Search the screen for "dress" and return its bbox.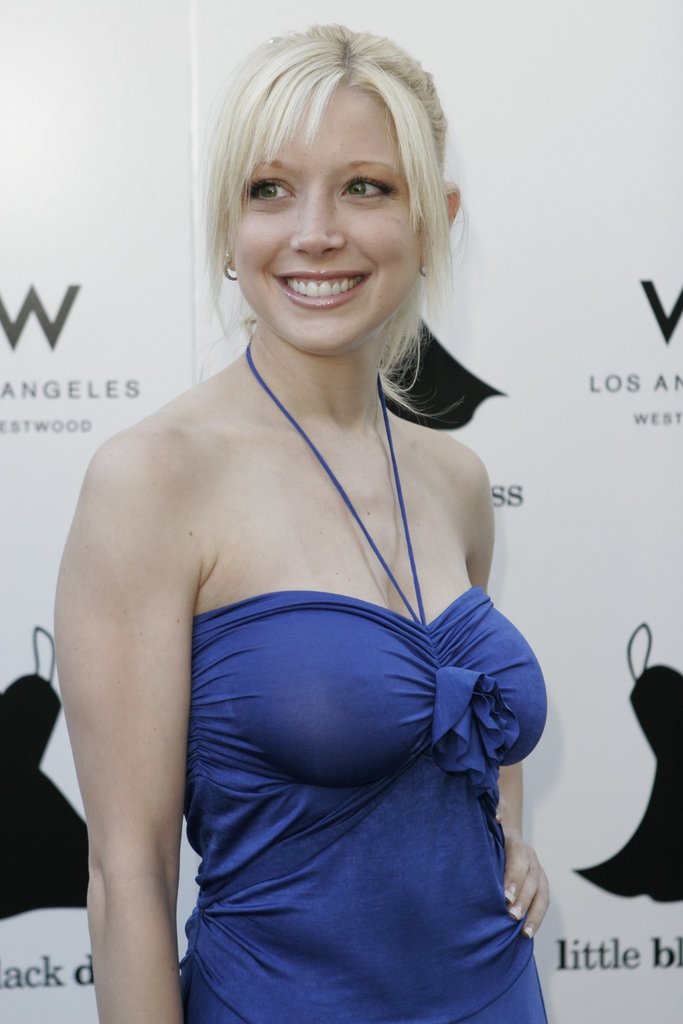
Found: crop(174, 326, 561, 1023).
